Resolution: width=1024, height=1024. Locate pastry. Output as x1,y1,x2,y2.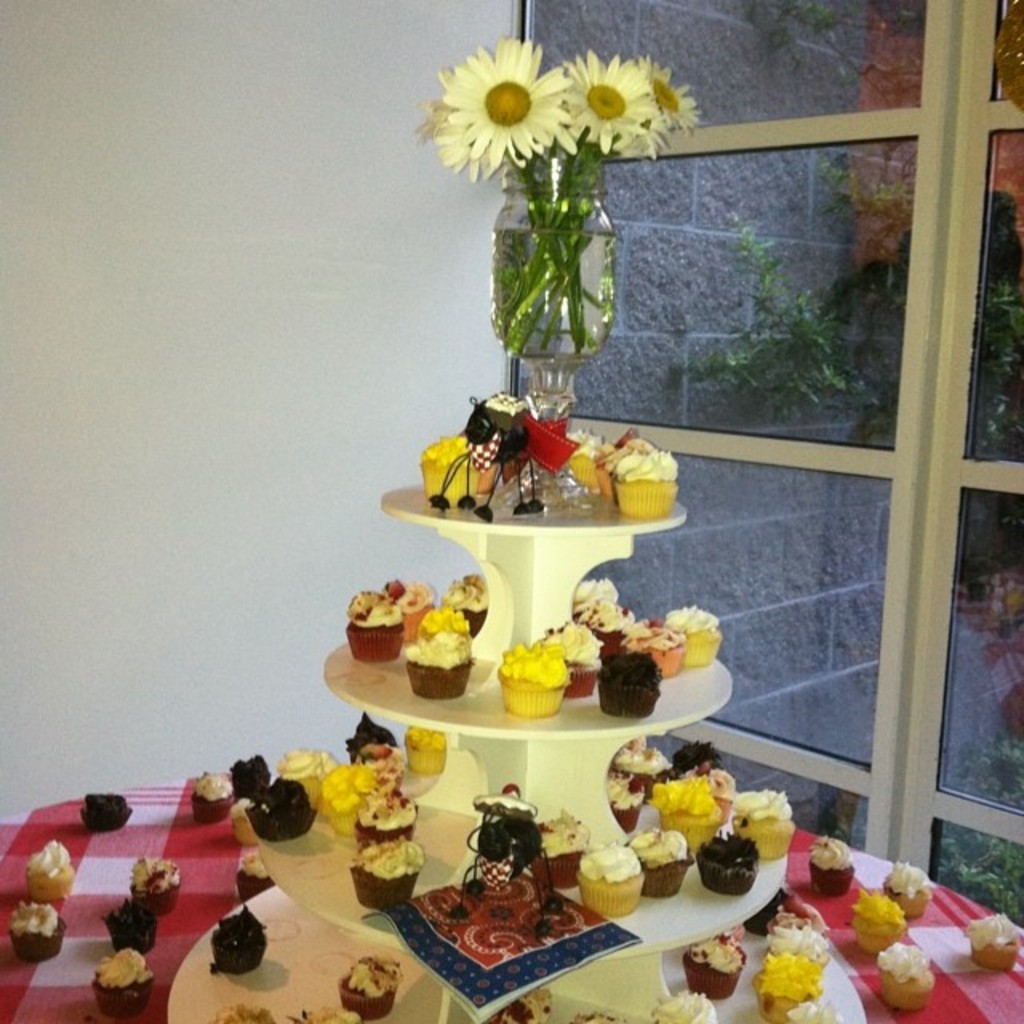
658,987,717,1022.
